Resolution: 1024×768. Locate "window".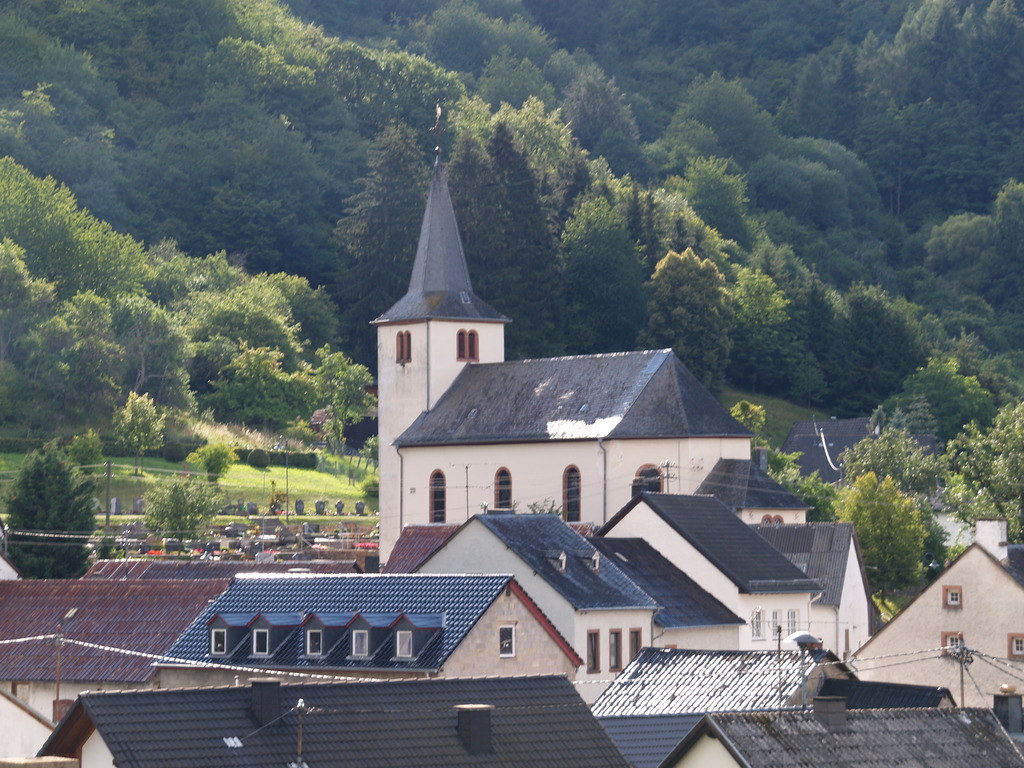
[left=744, top=612, right=774, bottom=641].
